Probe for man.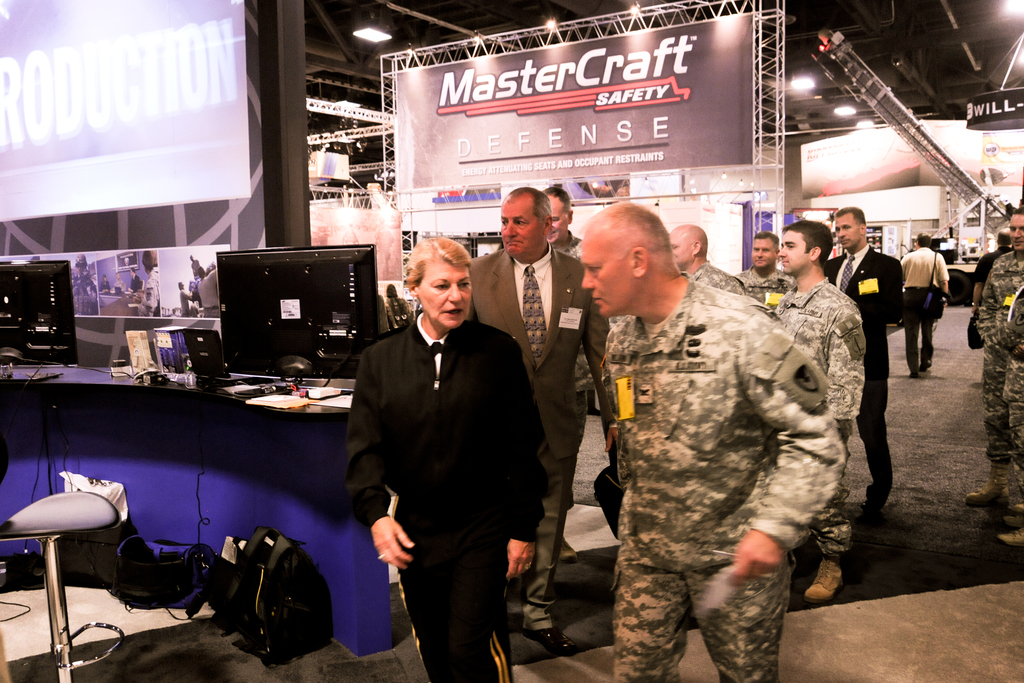
Probe result: x1=820, y1=202, x2=901, y2=506.
